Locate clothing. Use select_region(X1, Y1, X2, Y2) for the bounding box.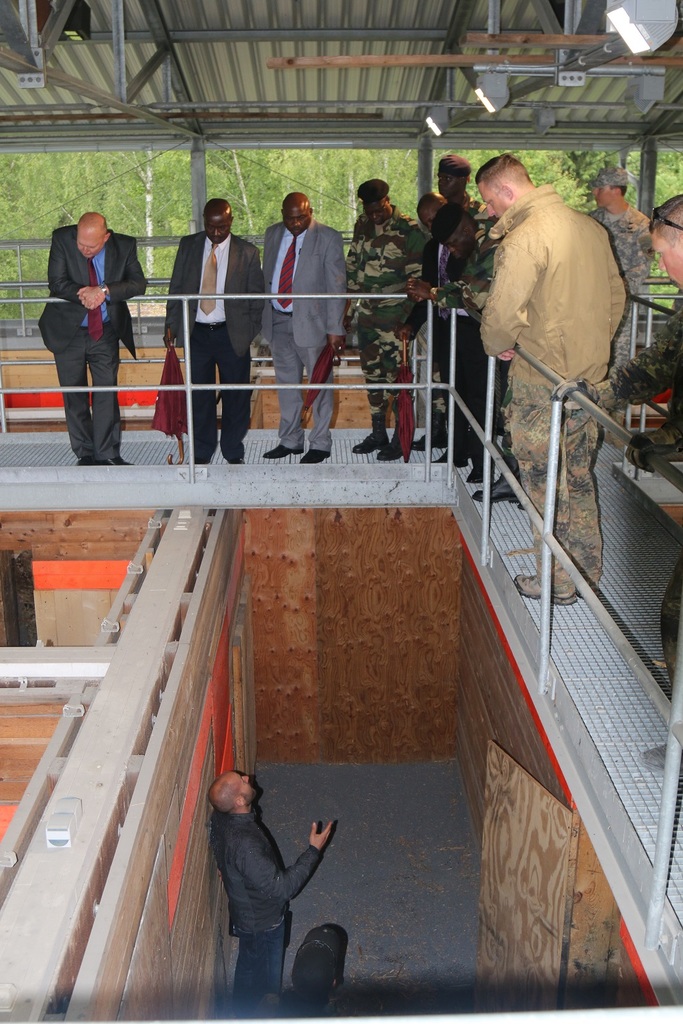
select_region(570, 204, 645, 347).
